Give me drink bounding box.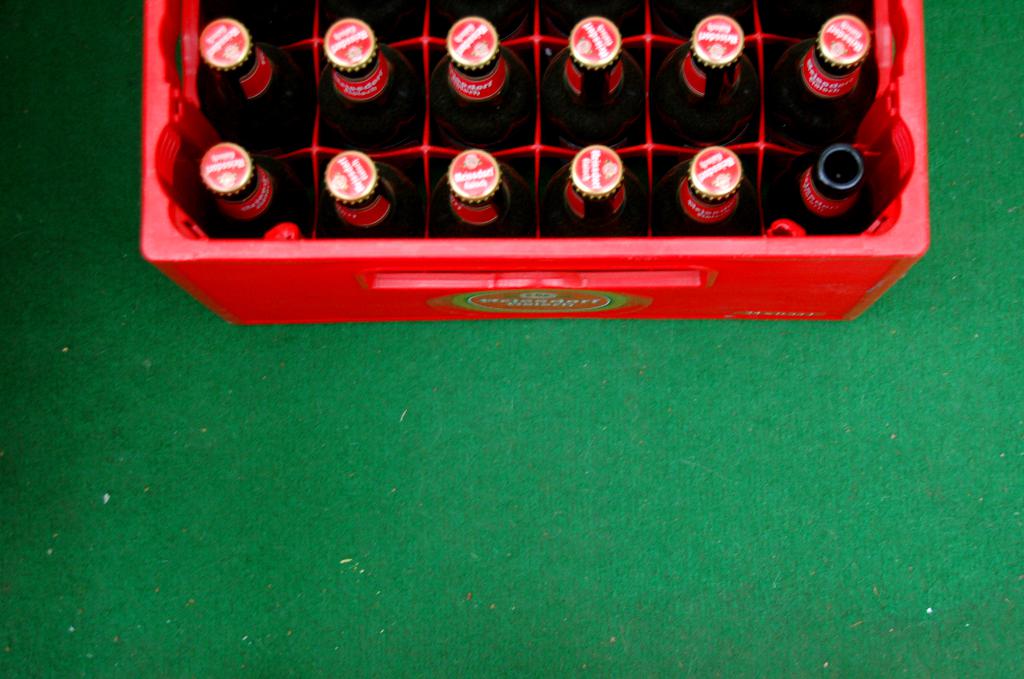
{"left": 768, "top": 16, "right": 868, "bottom": 131}.
